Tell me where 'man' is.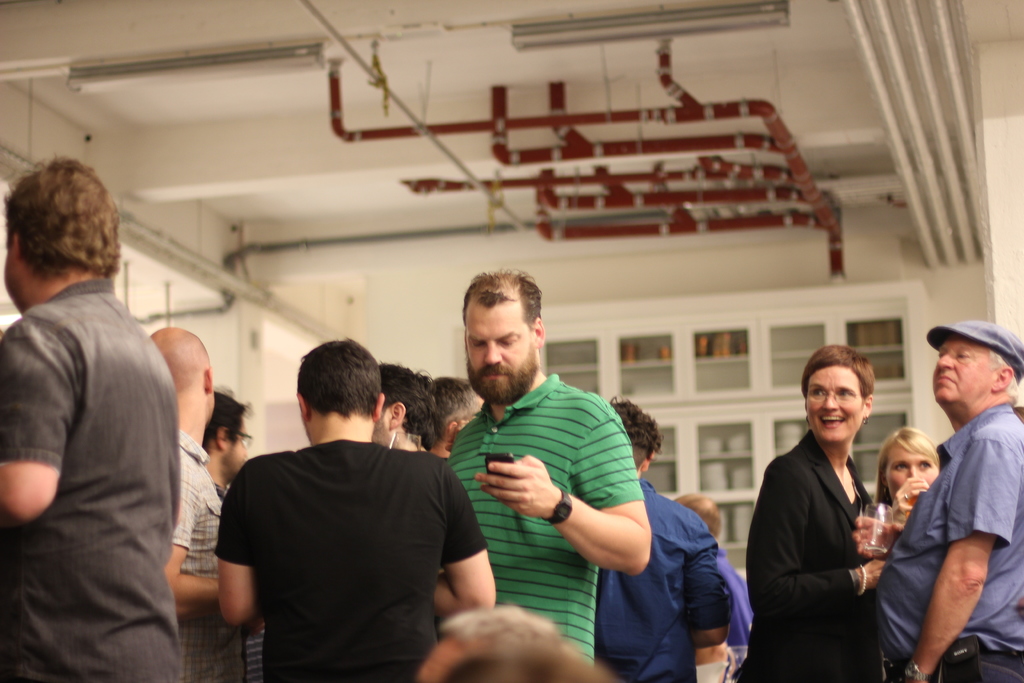
'man' is at x1=424 y1=372 x2=485 y2=508.
